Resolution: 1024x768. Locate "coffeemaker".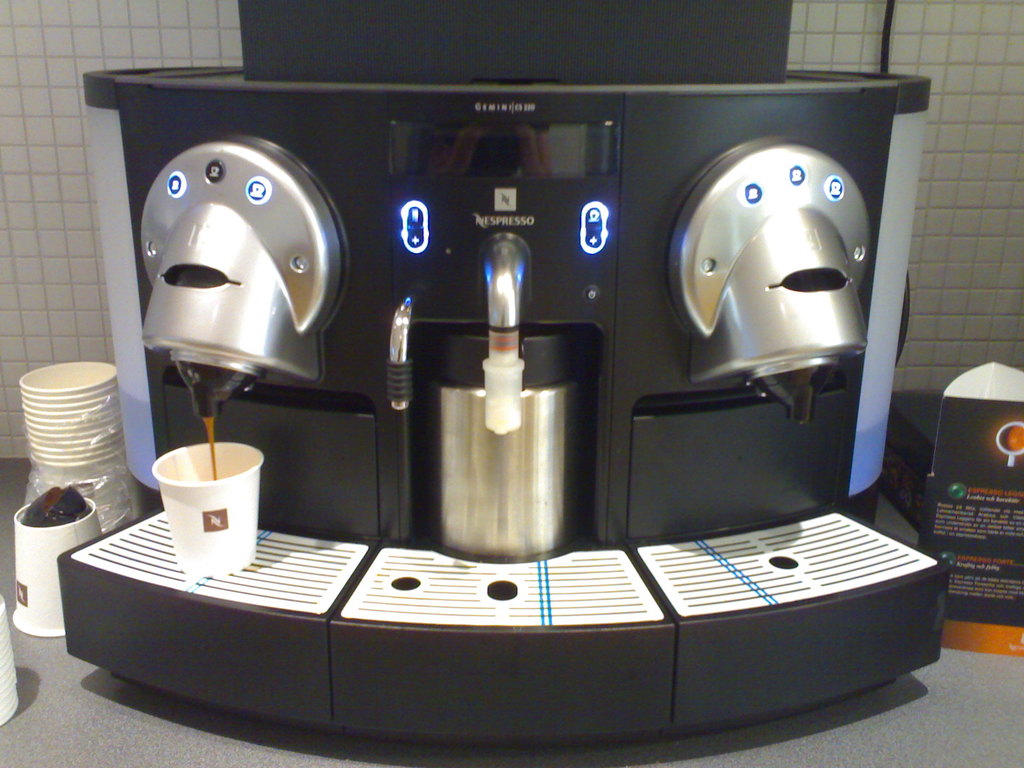
[59,0,947,762].
